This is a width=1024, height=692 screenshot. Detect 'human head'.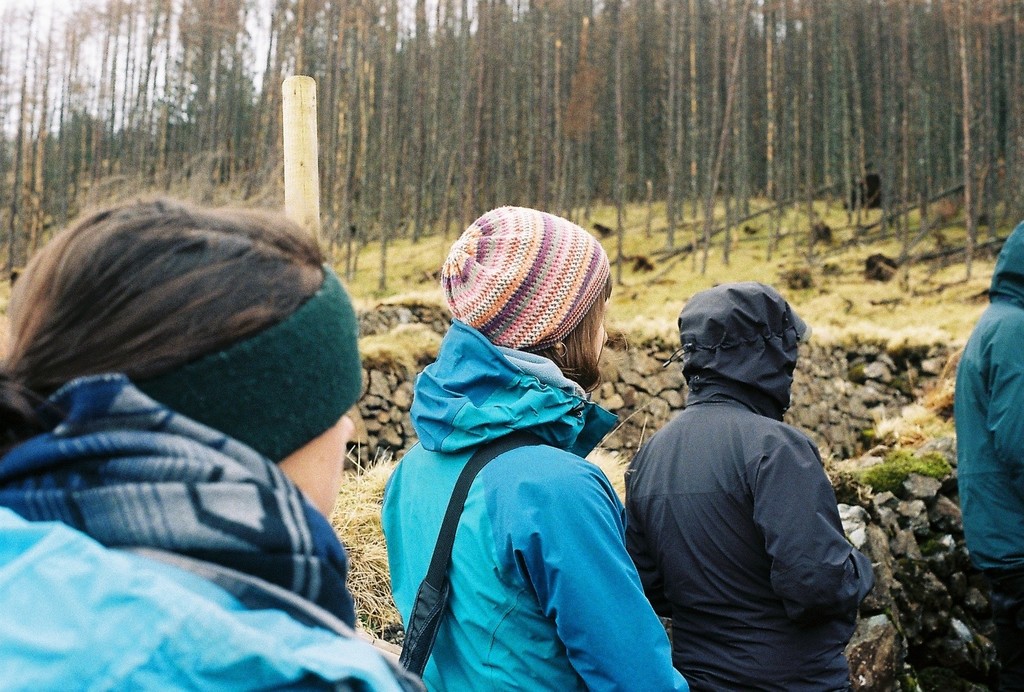
[433,208,612,391].
